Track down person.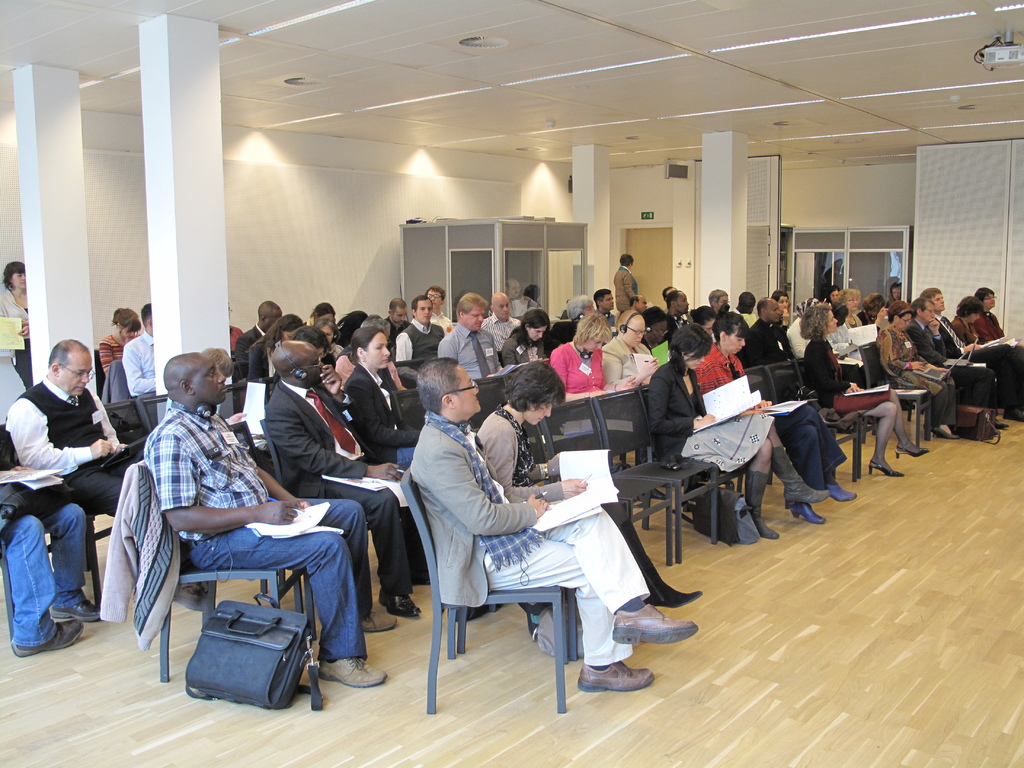
Tracked to pyautogui.locateOnScreen(228, 301, 243, 353).
